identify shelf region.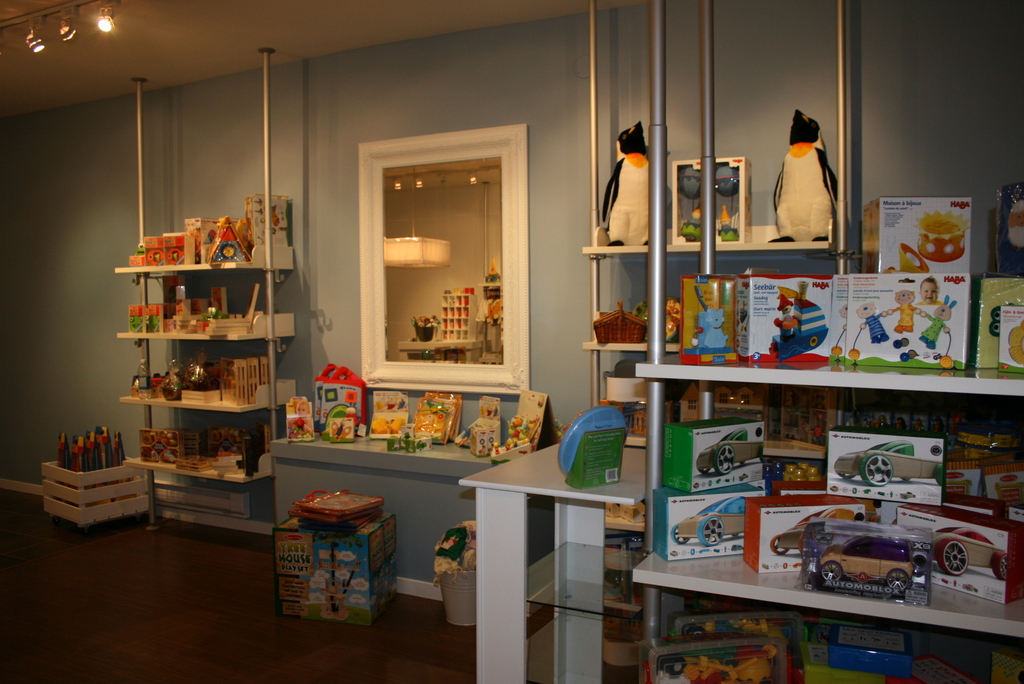
Region: bbox(92, 296, 289, 348).
